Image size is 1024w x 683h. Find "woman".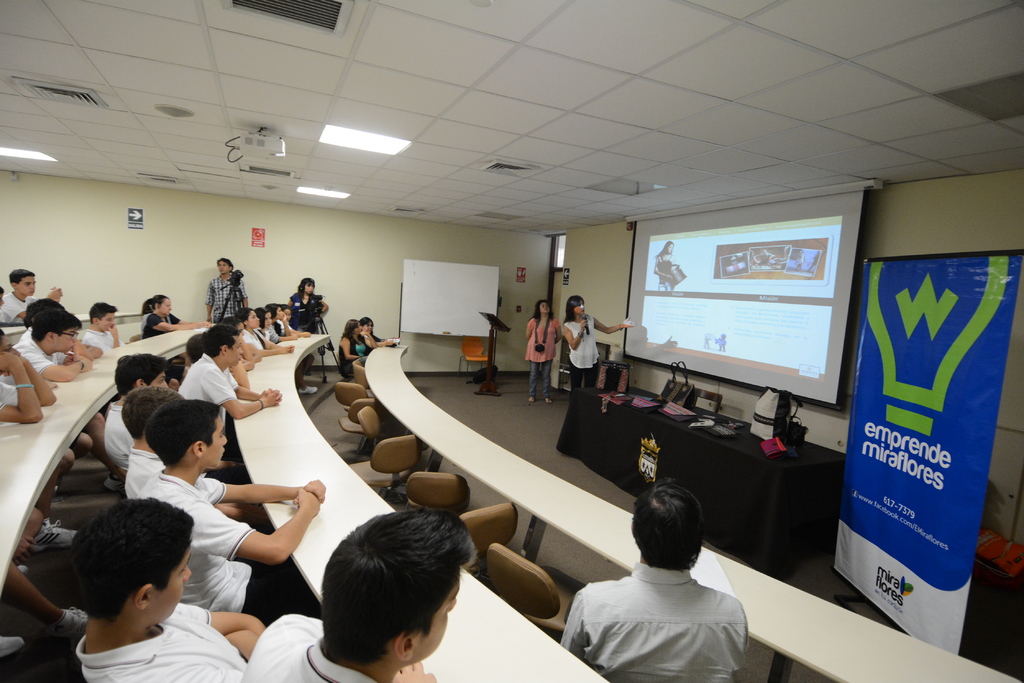
[524, 302, 563, 402].
